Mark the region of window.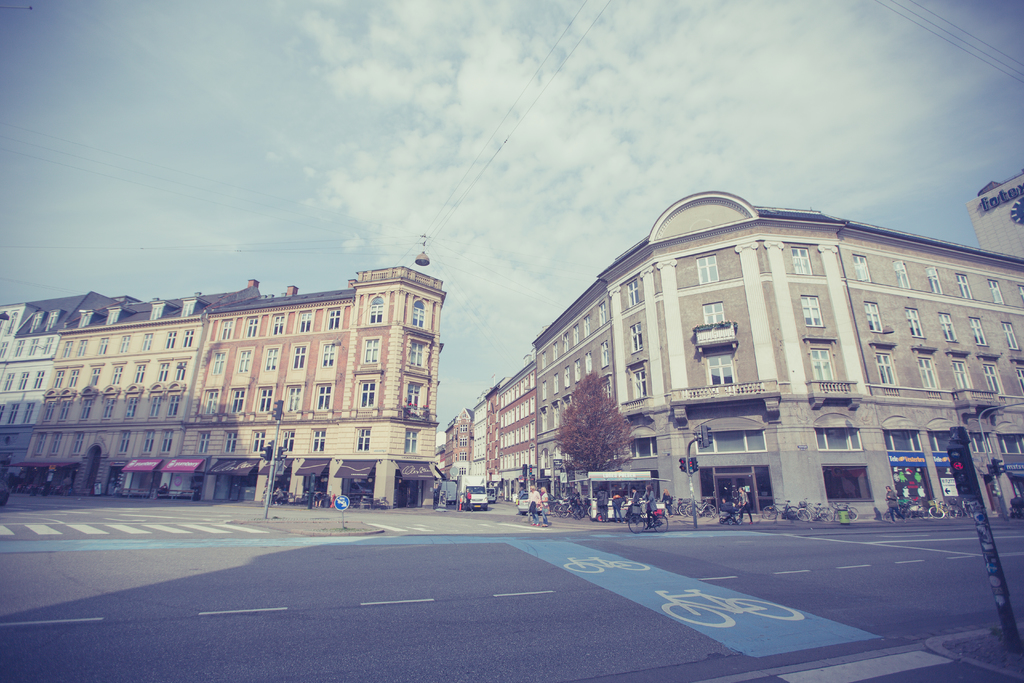
Region: <bbox>355, 427, 372, 452</bbox>.
